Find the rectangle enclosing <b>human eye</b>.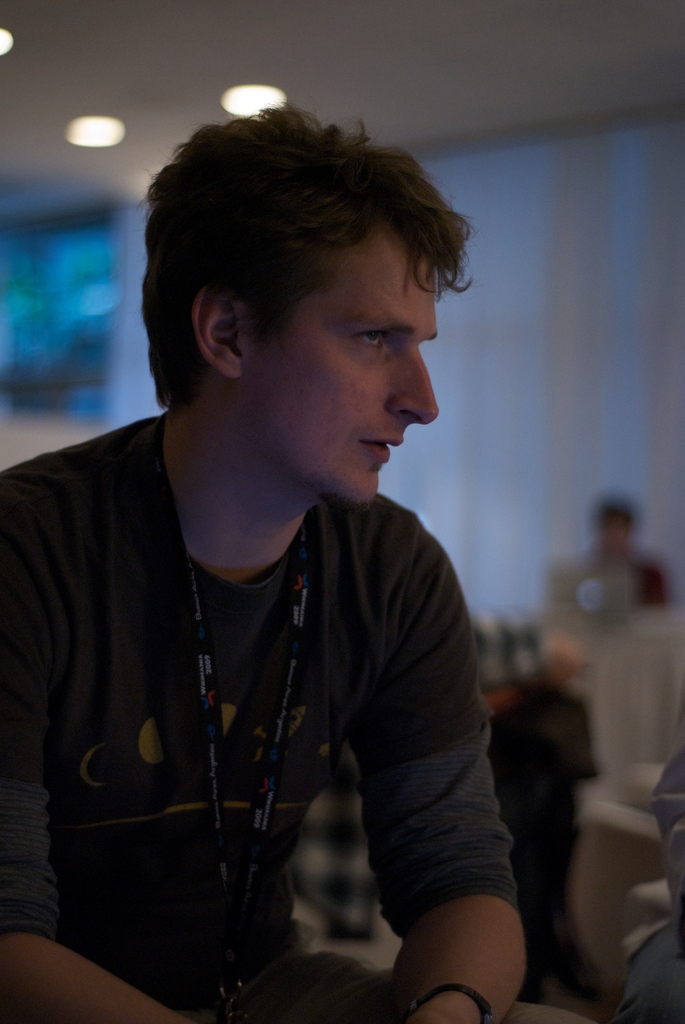
box(318, 305, 426, 362).
